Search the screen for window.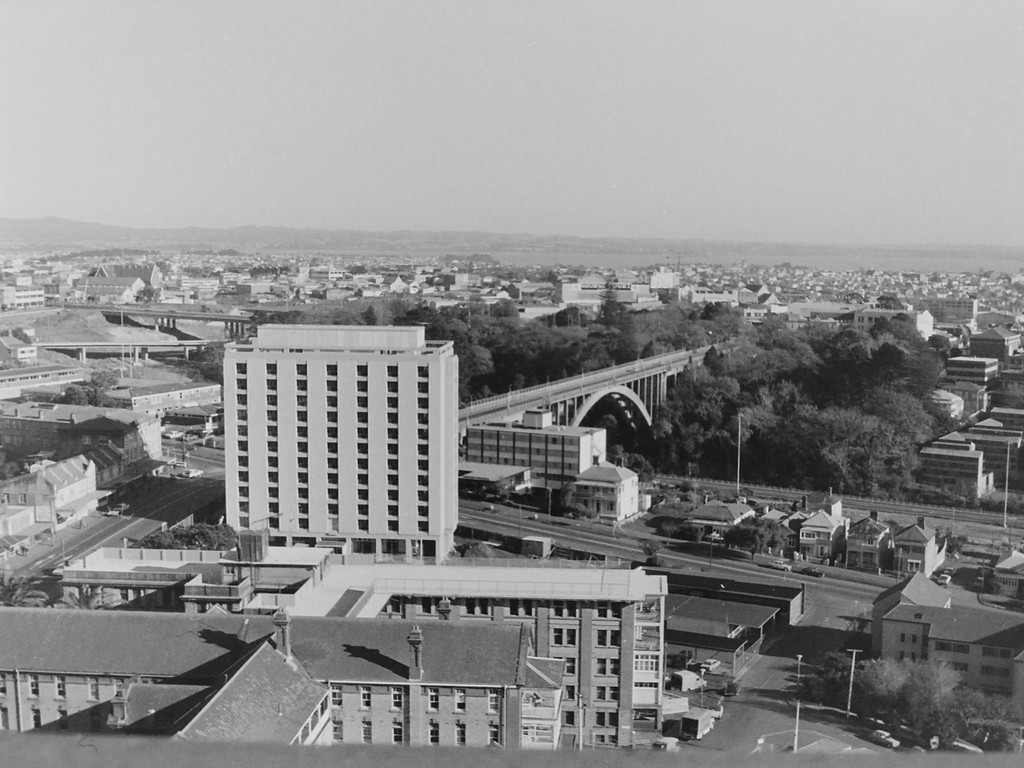
Found at select_region(241, 513, 252, 527).
